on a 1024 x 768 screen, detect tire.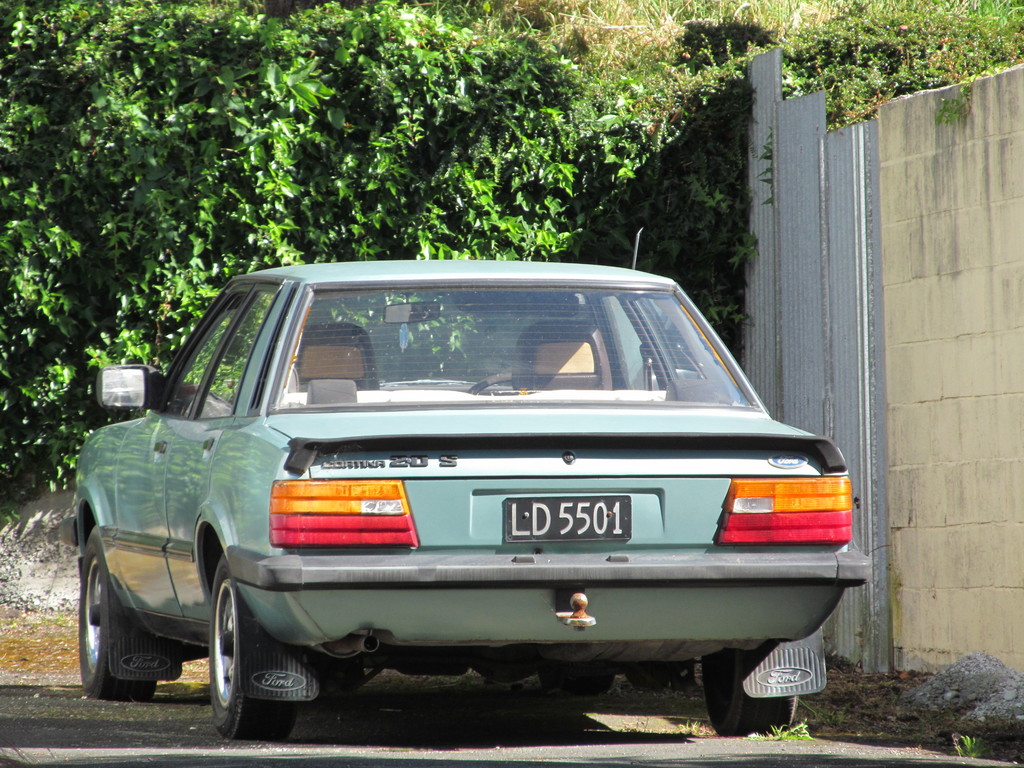
region(539, 657, 613, 695).
